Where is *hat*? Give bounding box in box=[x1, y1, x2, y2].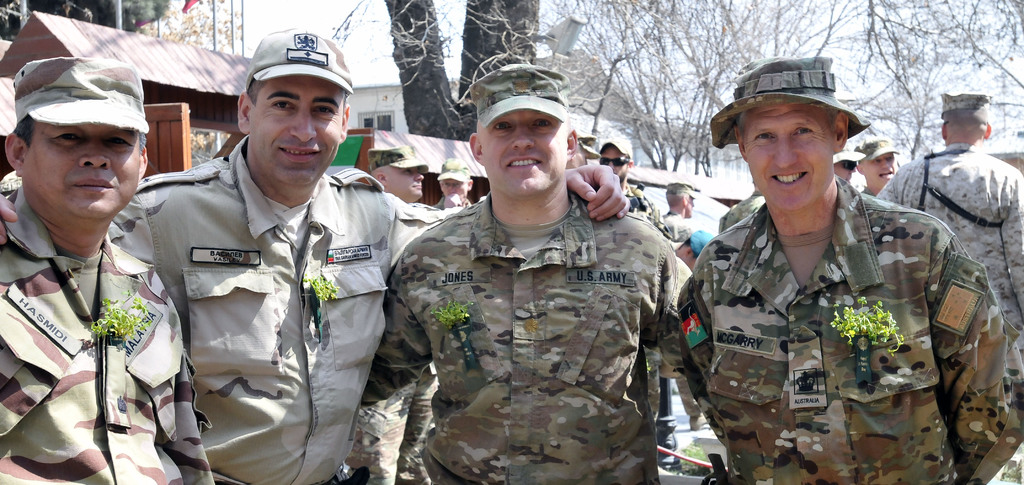
box=[662, 180, 700, 199].
